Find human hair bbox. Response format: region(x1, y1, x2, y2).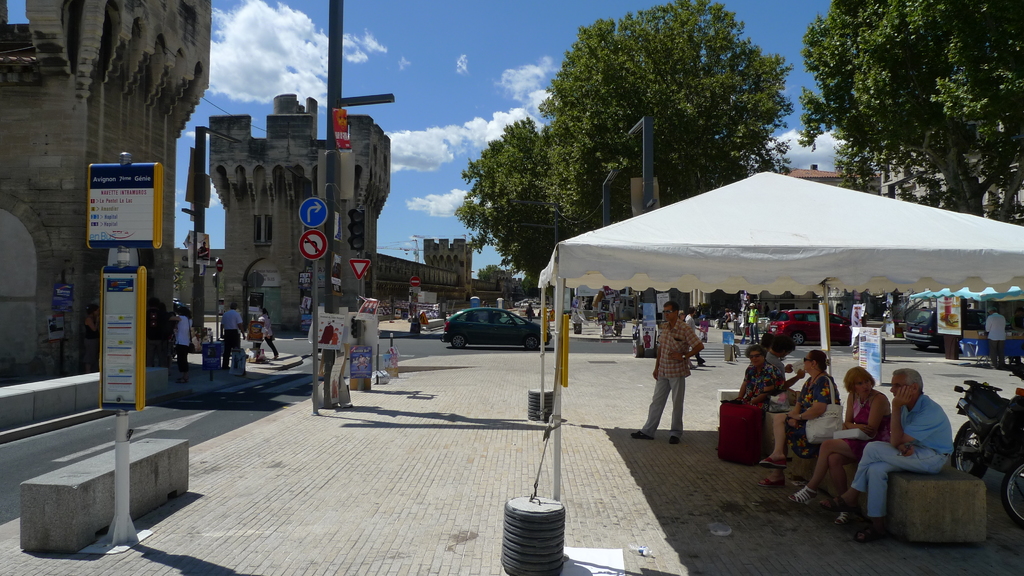
region(808, 349, 830, 367).
